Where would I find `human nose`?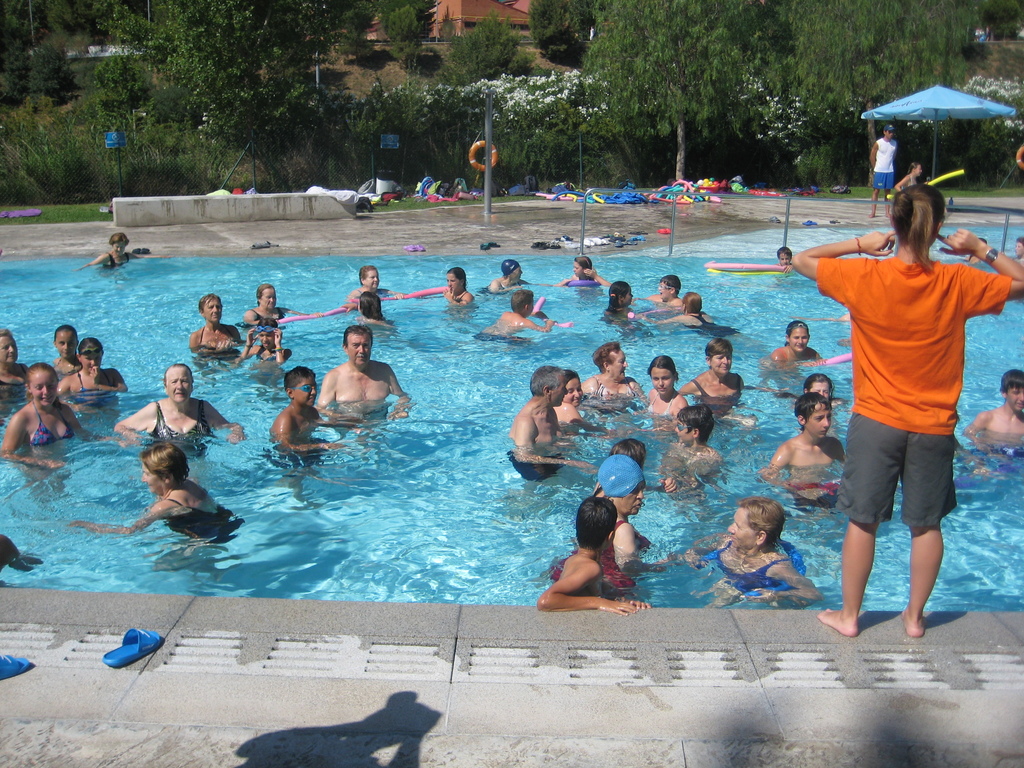
At locate(822, 417, 828, 428).
